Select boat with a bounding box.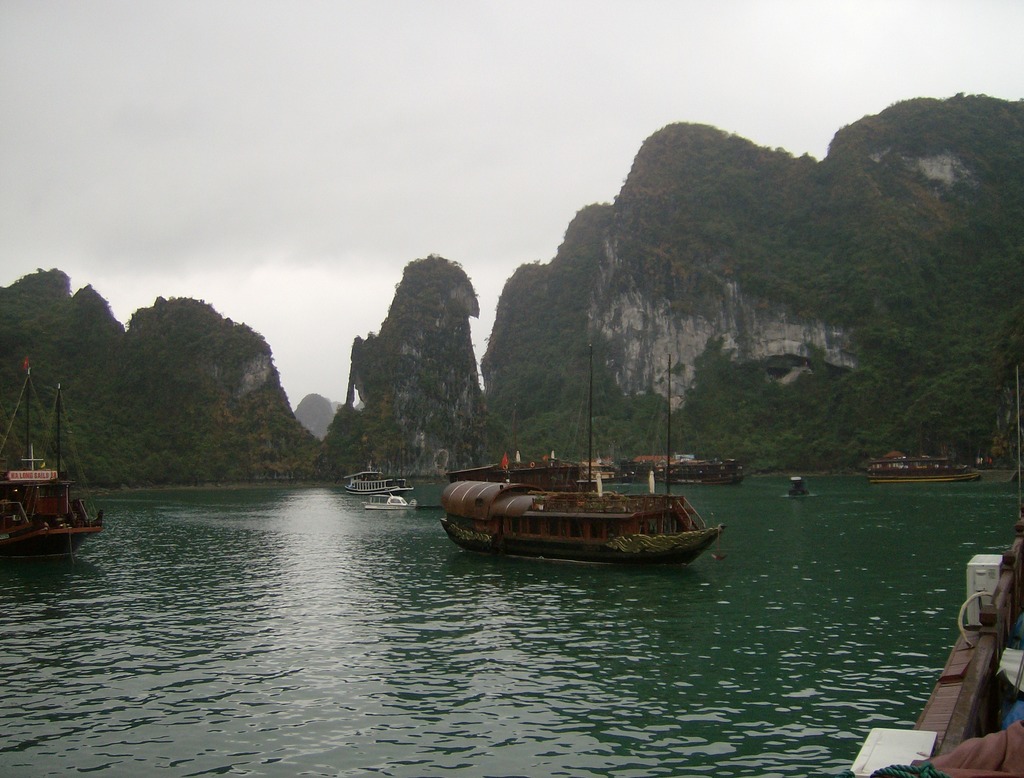
{"left": 448, "top": 349, "right": 720, "bottom": 571}.
